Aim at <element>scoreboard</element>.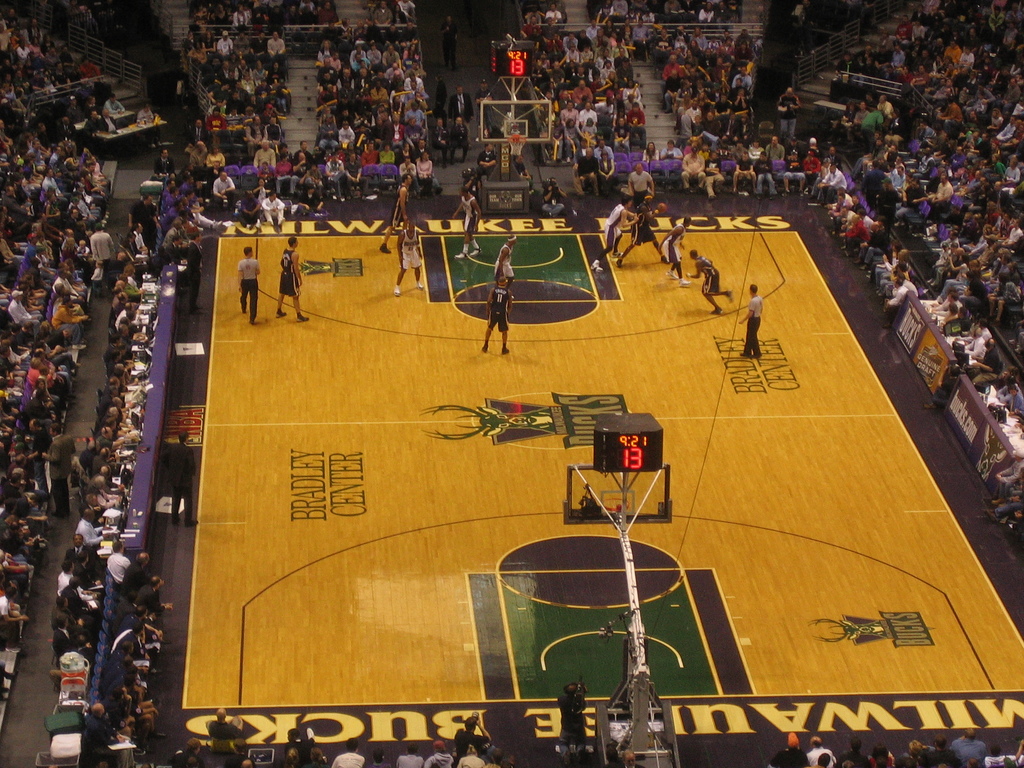
Aimed at crop(490, 40, 540, 73).
